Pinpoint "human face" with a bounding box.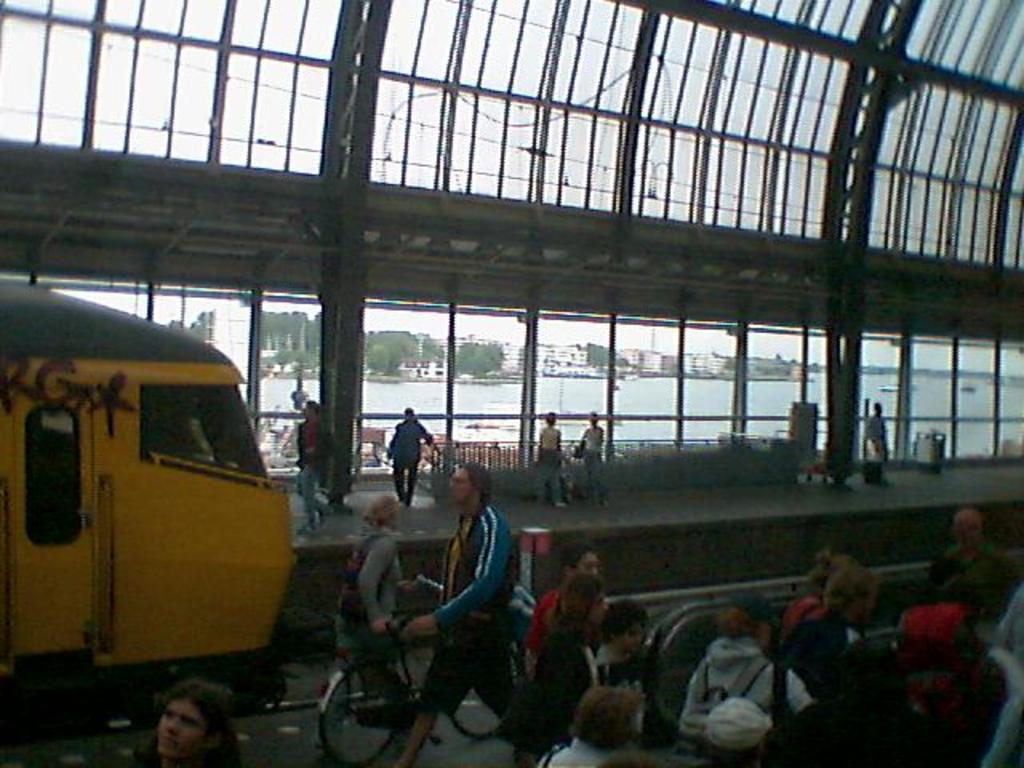
<box>573,555,592,581</box>.
